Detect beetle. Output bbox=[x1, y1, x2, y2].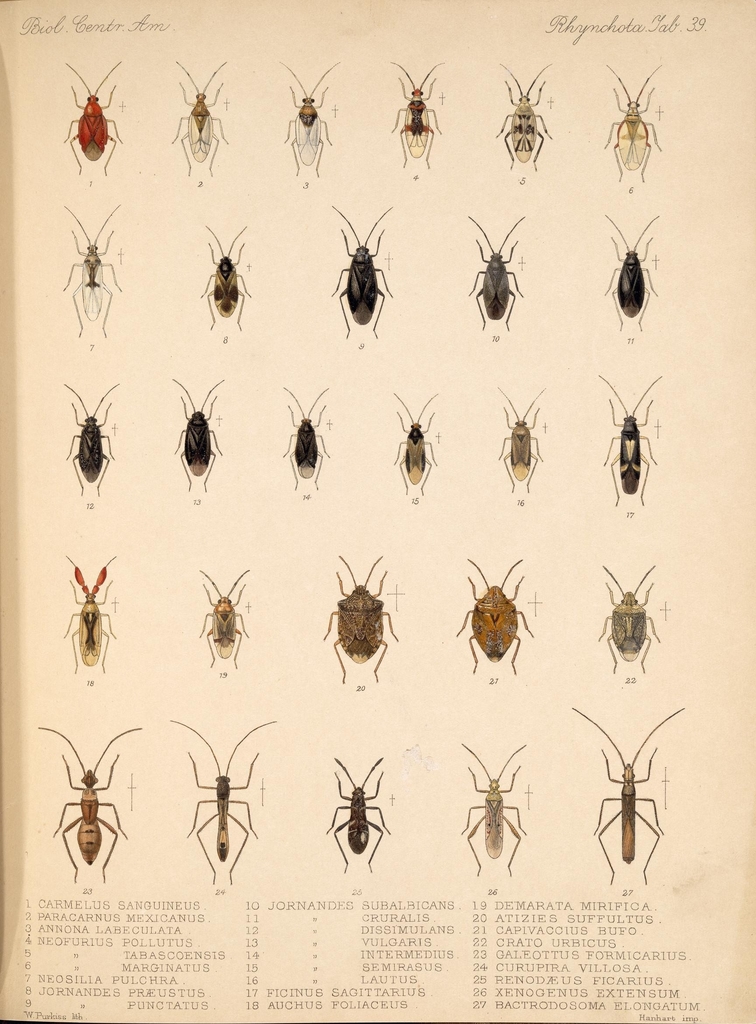
bbox=[496, 386, 549, 496].
